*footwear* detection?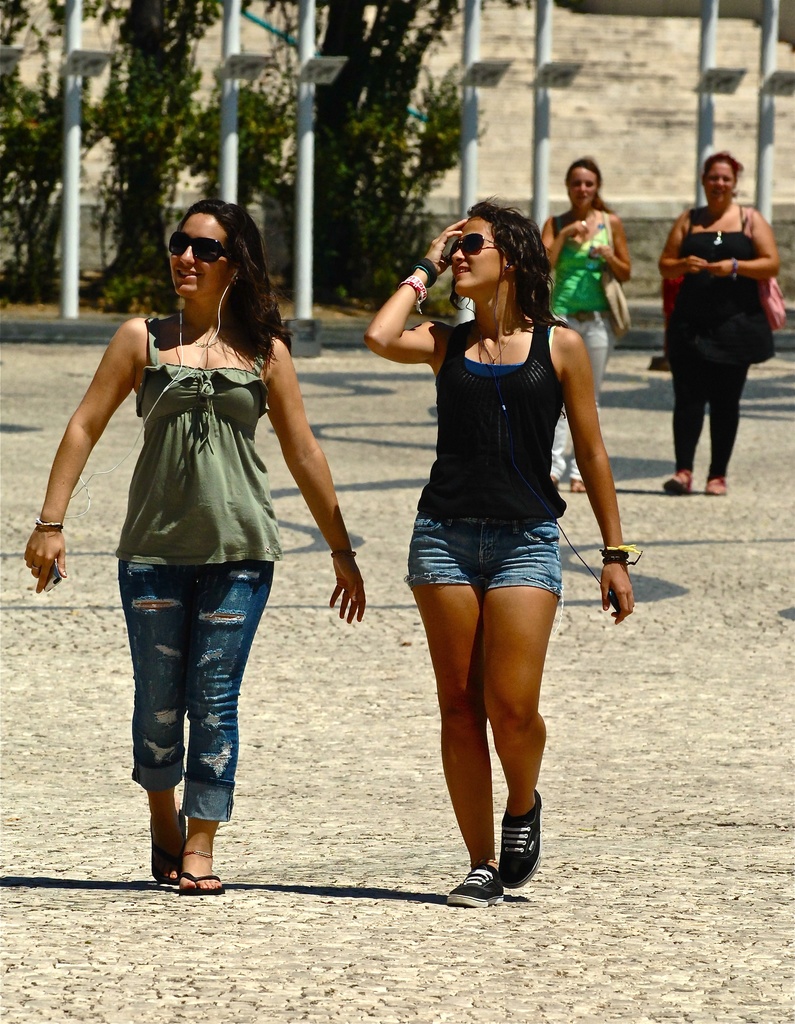
BBox(571, 481, 587, 495)
